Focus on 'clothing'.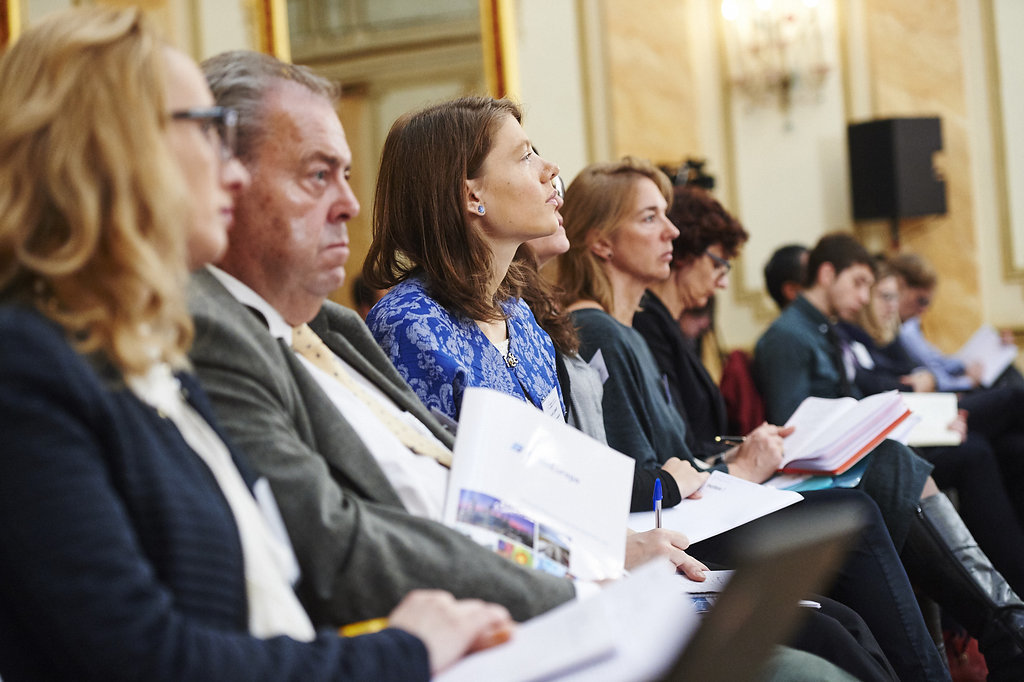
Focused at box(558, 302, 949, 681).
